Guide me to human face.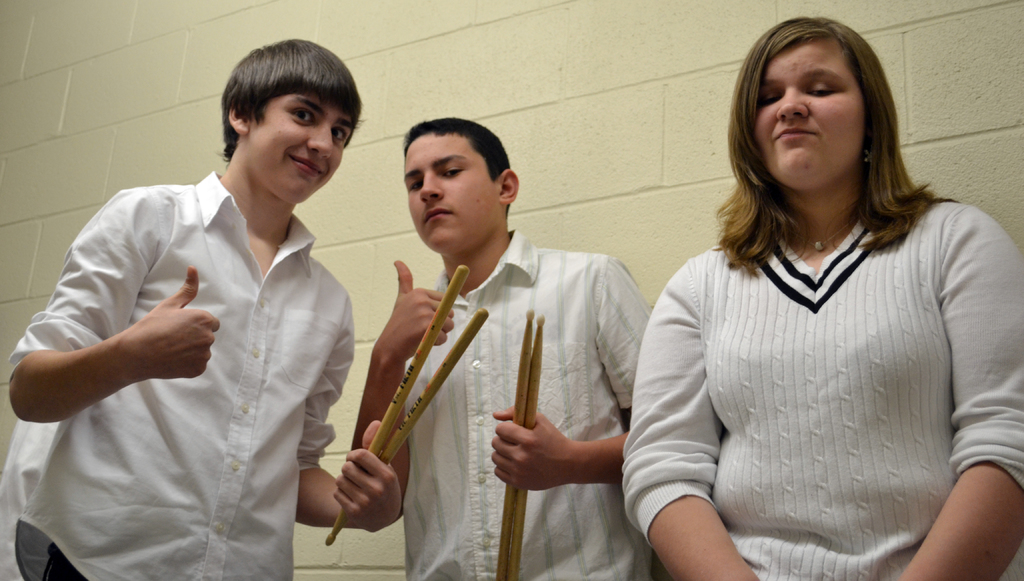
Guidance: <box>756,37,870,196</box>.
